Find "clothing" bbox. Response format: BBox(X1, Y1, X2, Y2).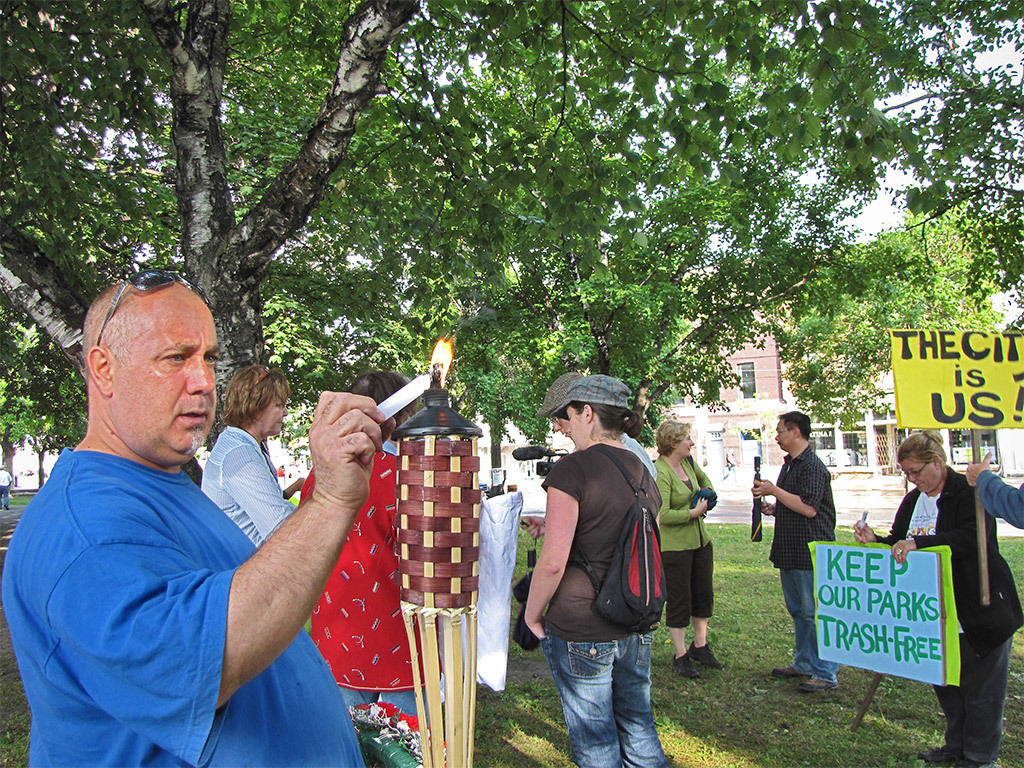
BBox(196, 422, 299, 548).
